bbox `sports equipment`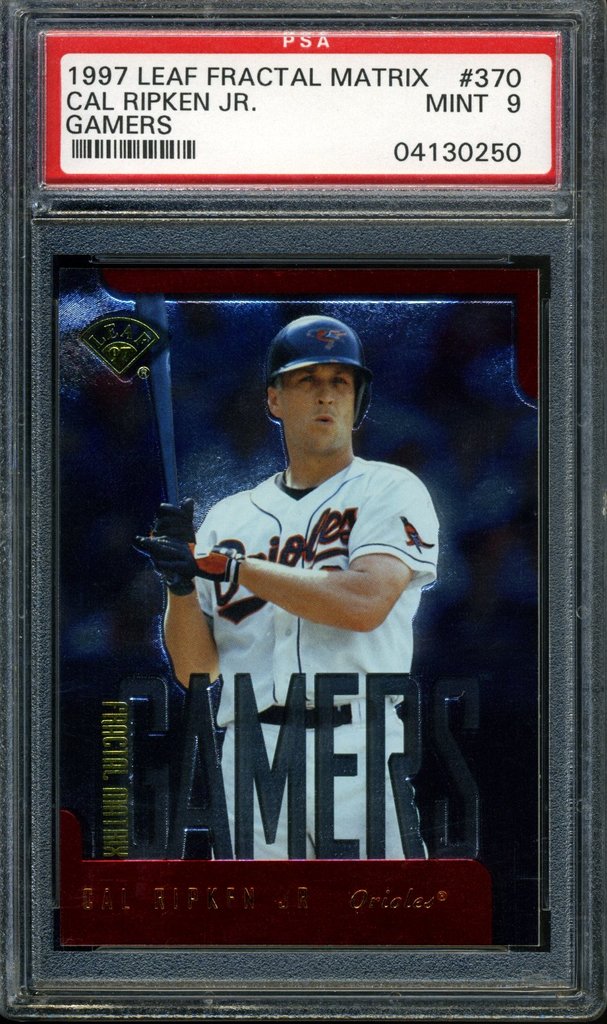
l=150, t=494, r=194, b=592
